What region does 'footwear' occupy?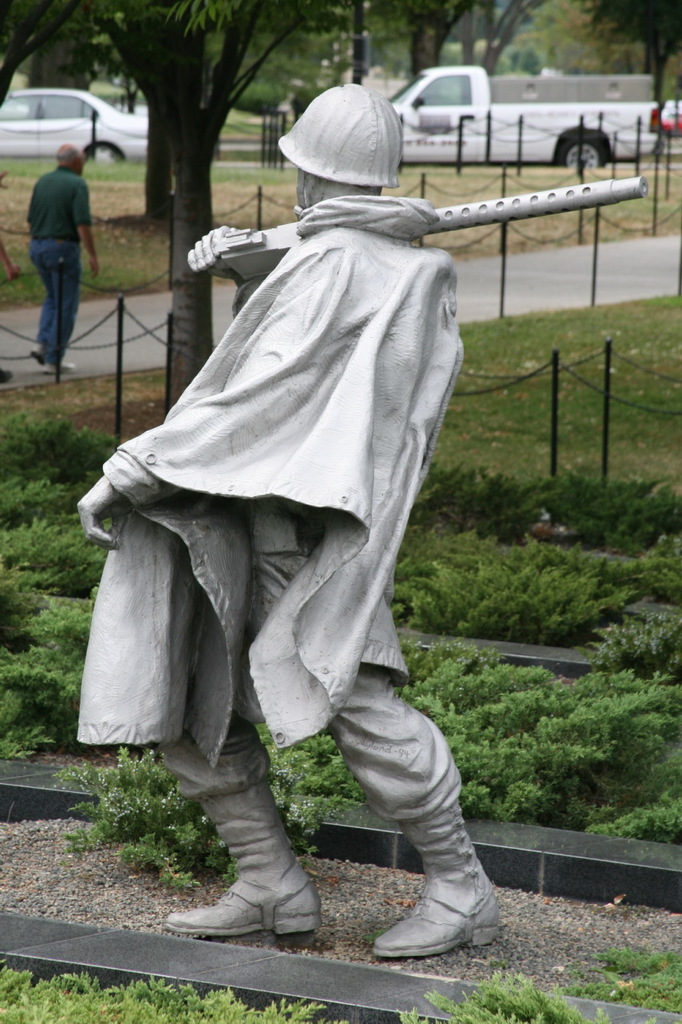
[left=29, top=342, right=43, bottom=366].
